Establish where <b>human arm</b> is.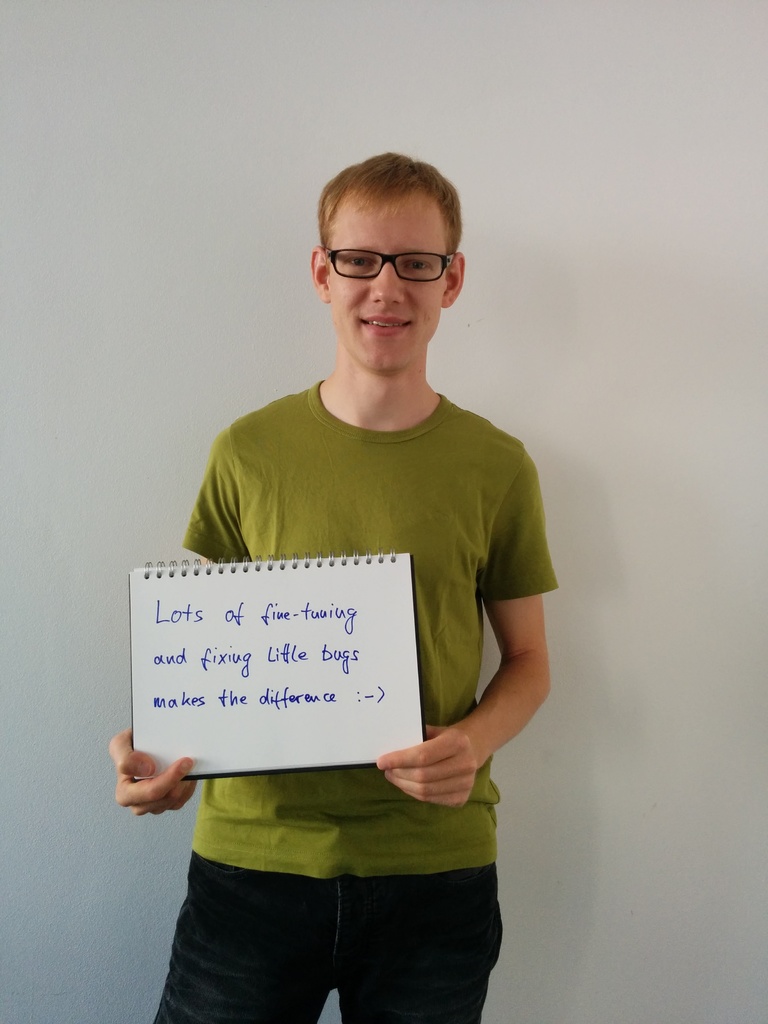
Established at 97/436/254/821.
